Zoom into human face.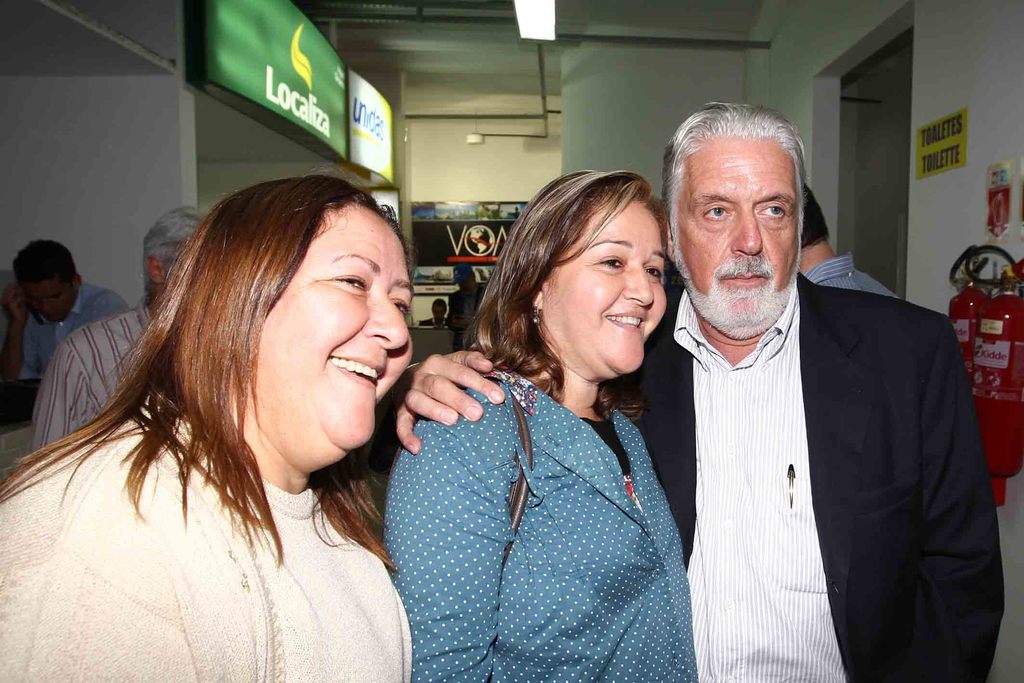
Zoom target: (left=674, top=135, right=800, bottom=337).
